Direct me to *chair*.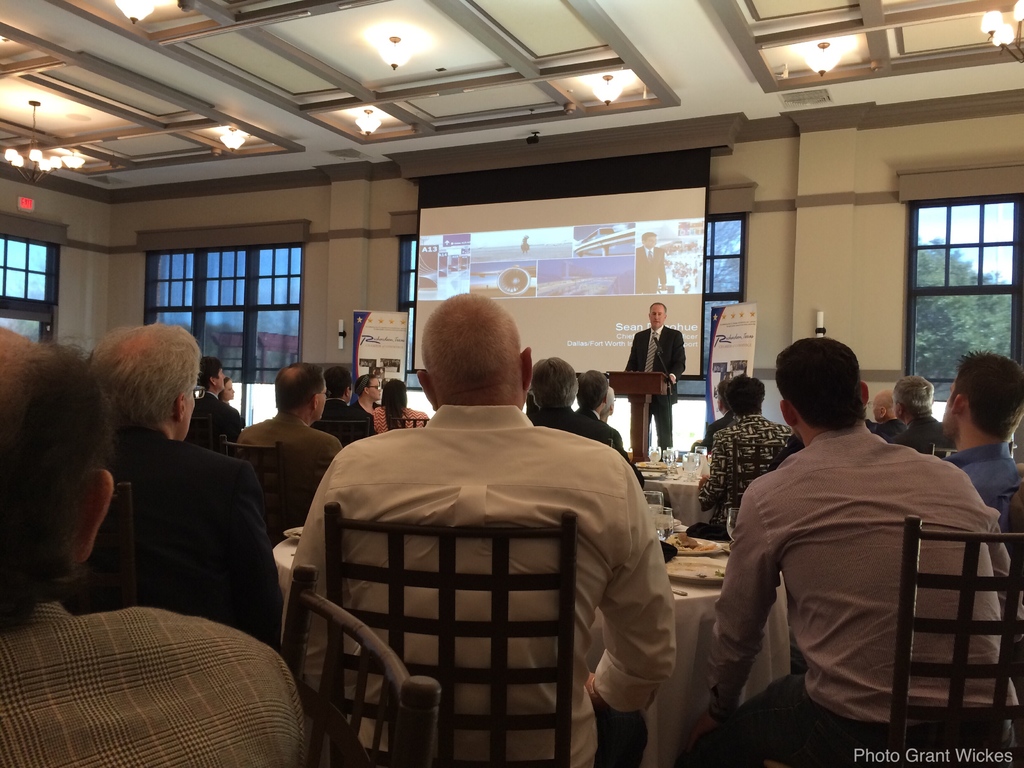
Direction: <box>388,413,431,428</box>.
